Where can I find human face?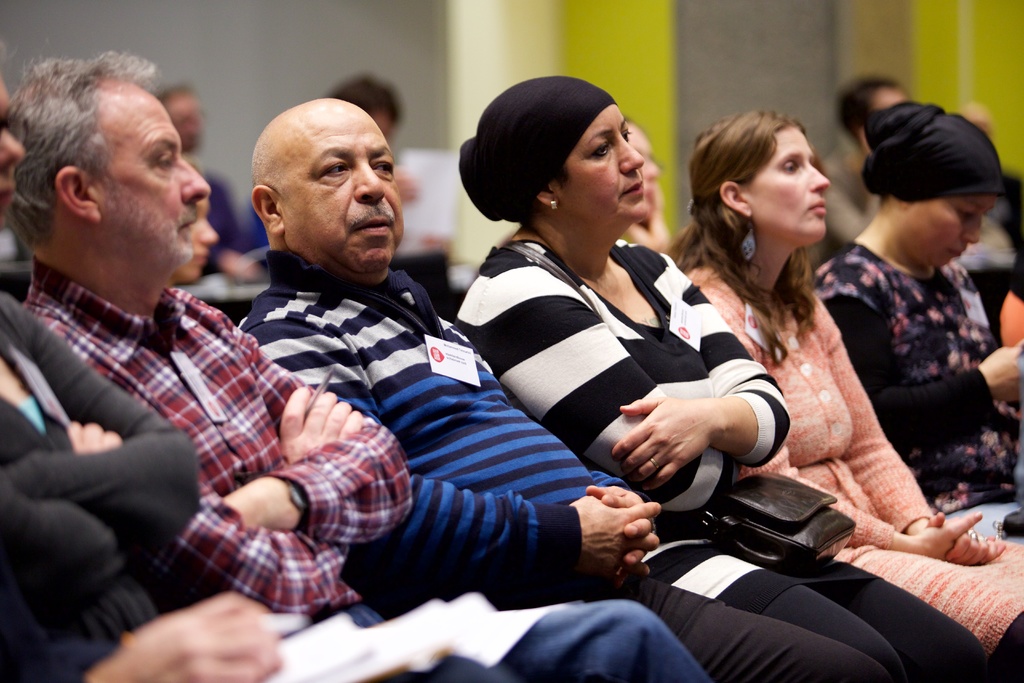
You can find it at pyautogui.locateOnScreen(542, 105, 644, 224).
